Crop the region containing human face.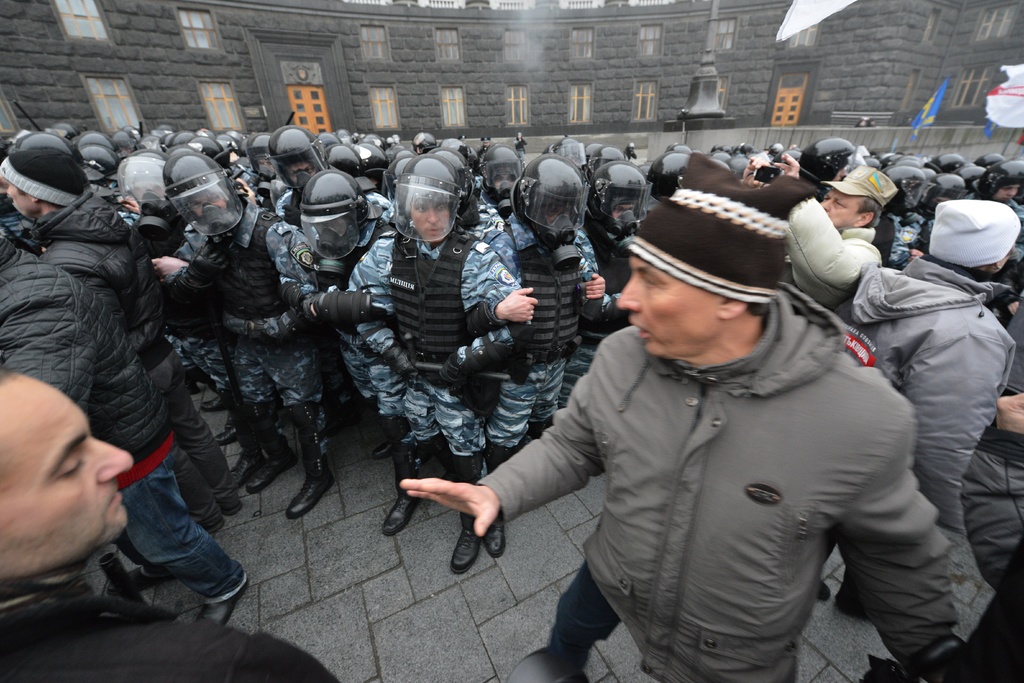
Crop region: Rect(1, 370, 129, 572).
